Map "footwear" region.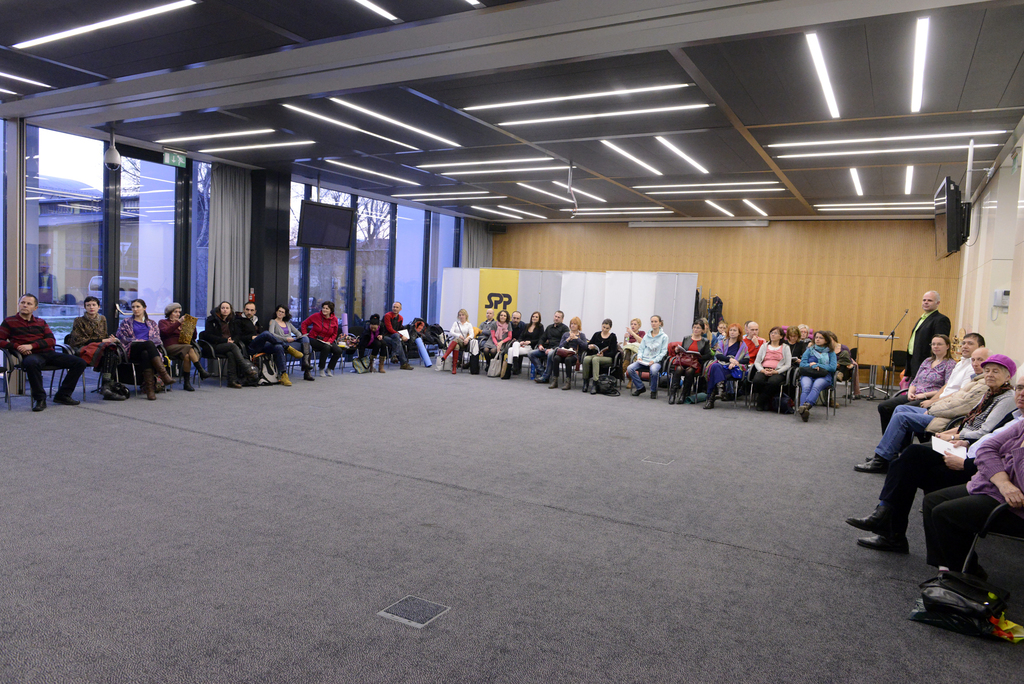
Mapped to <box>649,389,659,402</box>.
